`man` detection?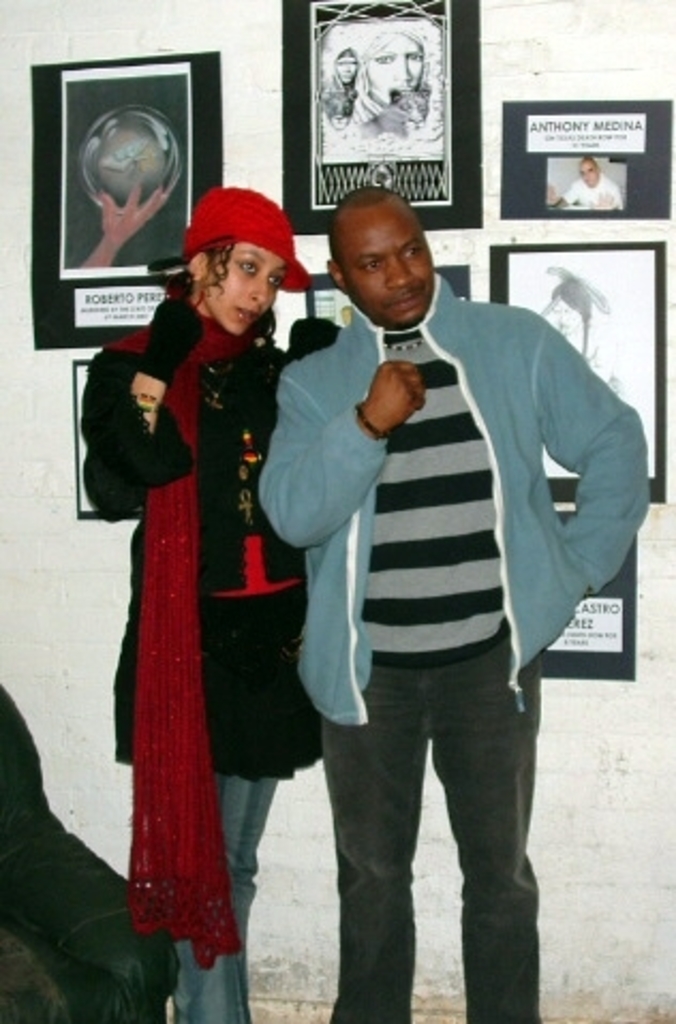
left=255, top=218, right=627, bottom=975
